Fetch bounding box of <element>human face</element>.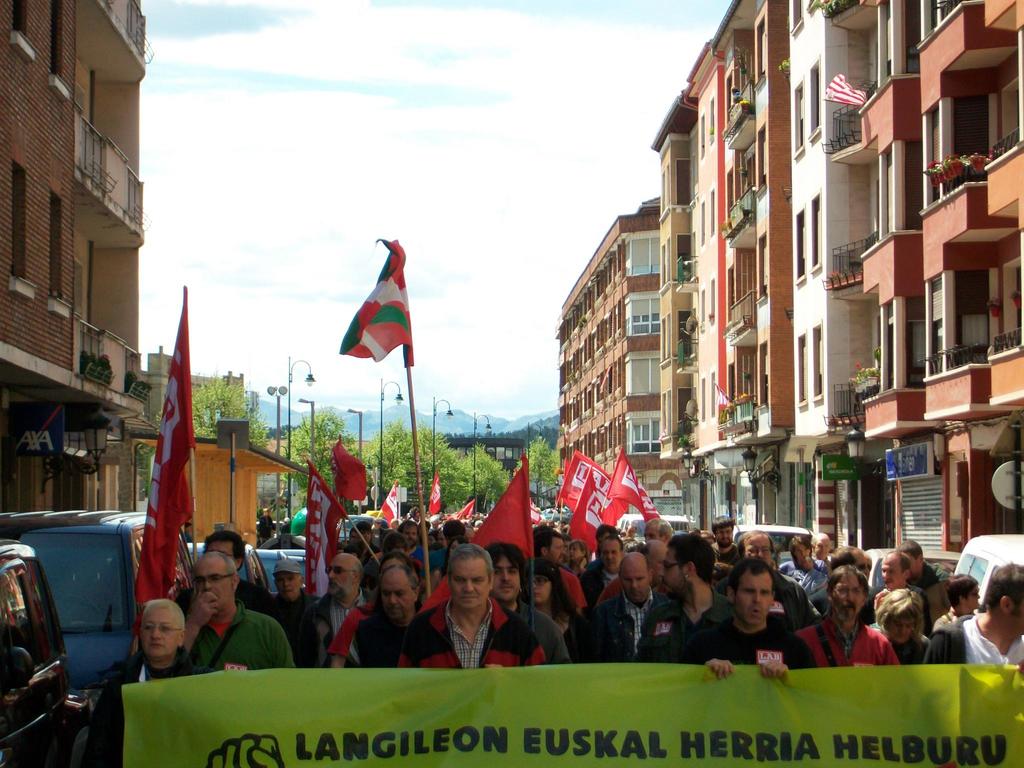
Bbox: [x1=880, y1=562, x2=904, y2=586].
